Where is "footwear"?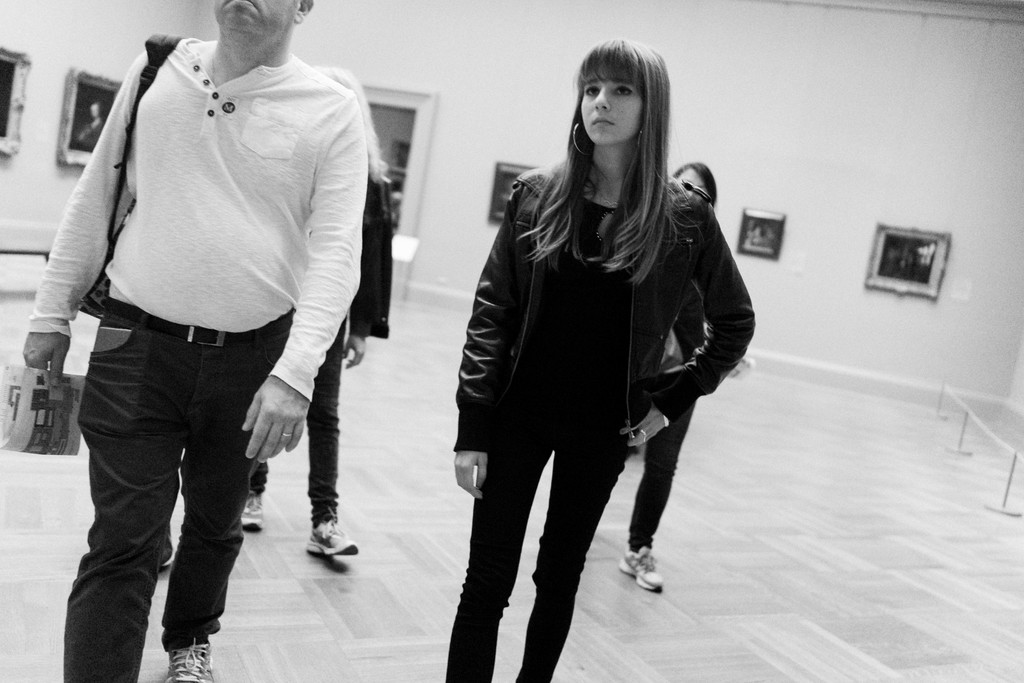
[left=616, top=544, right=664, bottom=595].
